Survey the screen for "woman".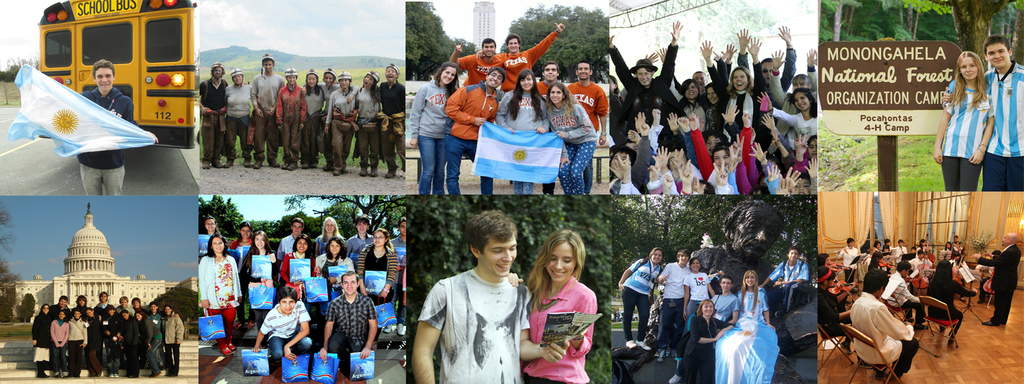
Survey found: select_region(316, 234, 353, 321).
